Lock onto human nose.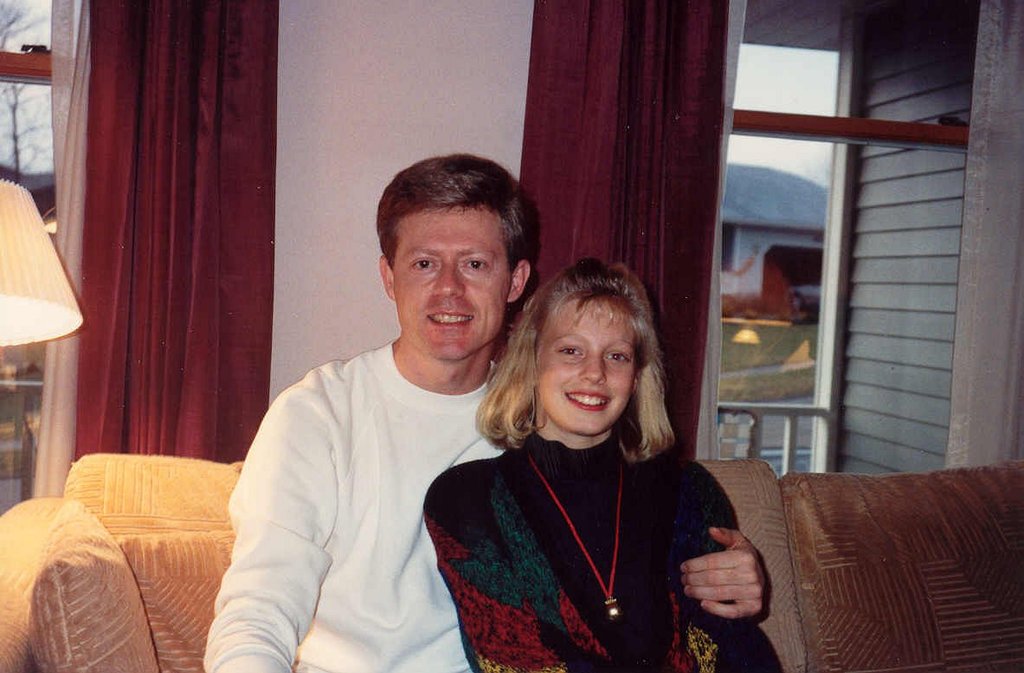
Locked: 430 264 467 301.
